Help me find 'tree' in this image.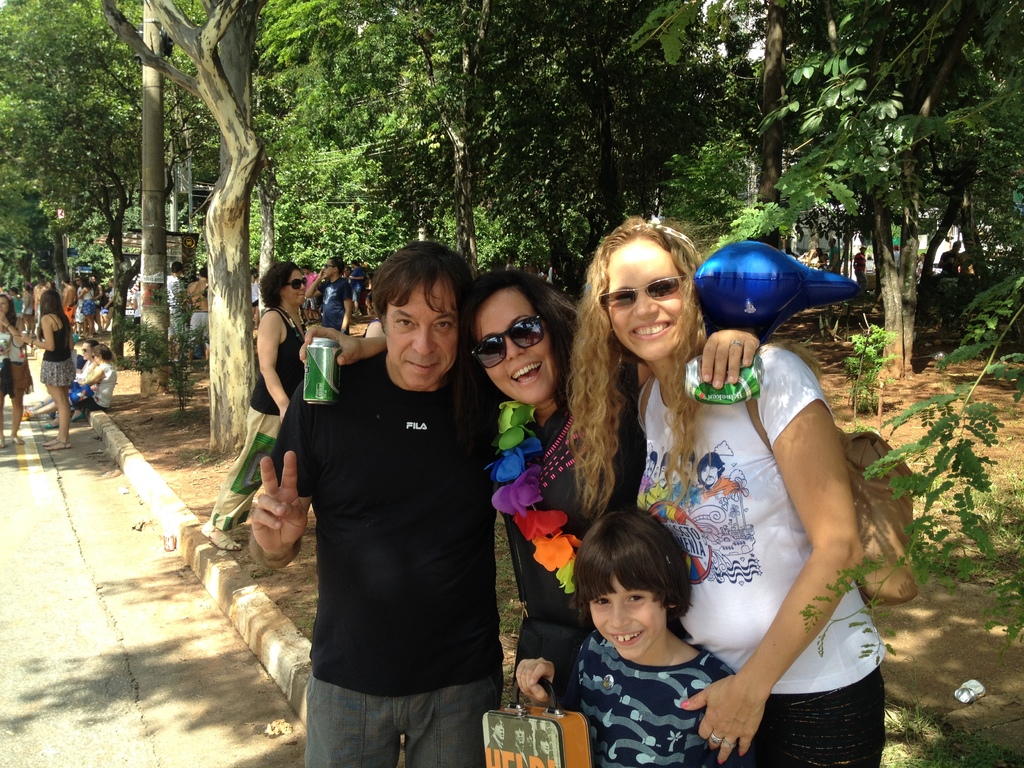
Found it: rect(0, 1, 219, 360).
